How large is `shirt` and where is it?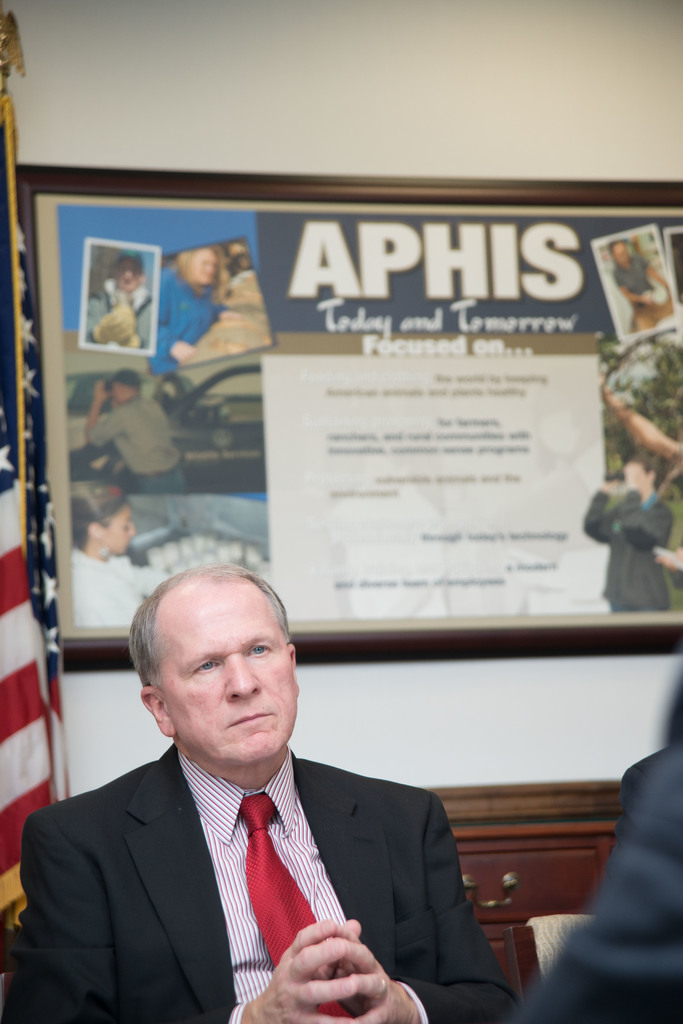
Bounding box: x1=182 y1=756 x2=428 y2=1021.
